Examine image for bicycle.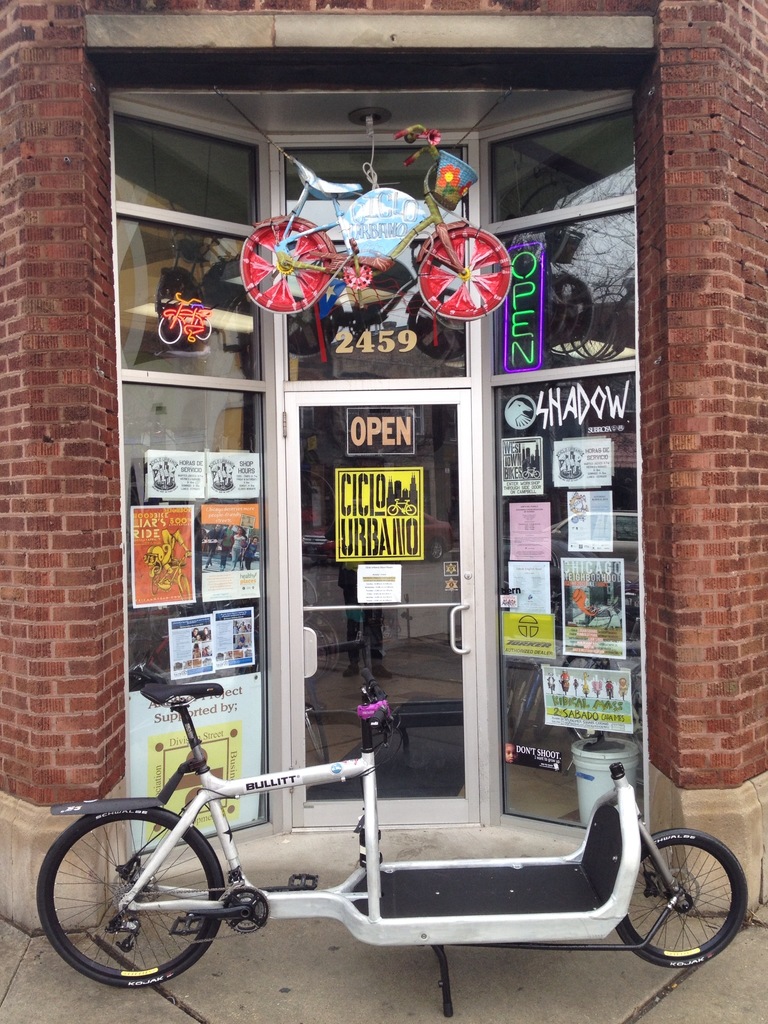
Examination result: 36,679,750,993.
